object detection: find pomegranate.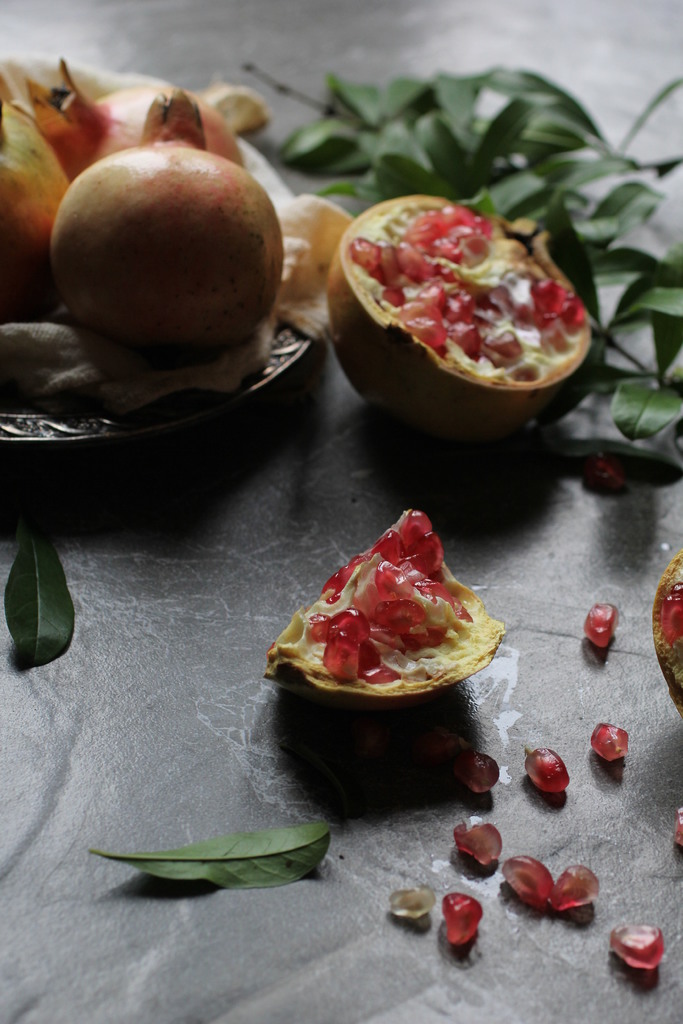
[left=8, top=57, right=256, bottom=178].
